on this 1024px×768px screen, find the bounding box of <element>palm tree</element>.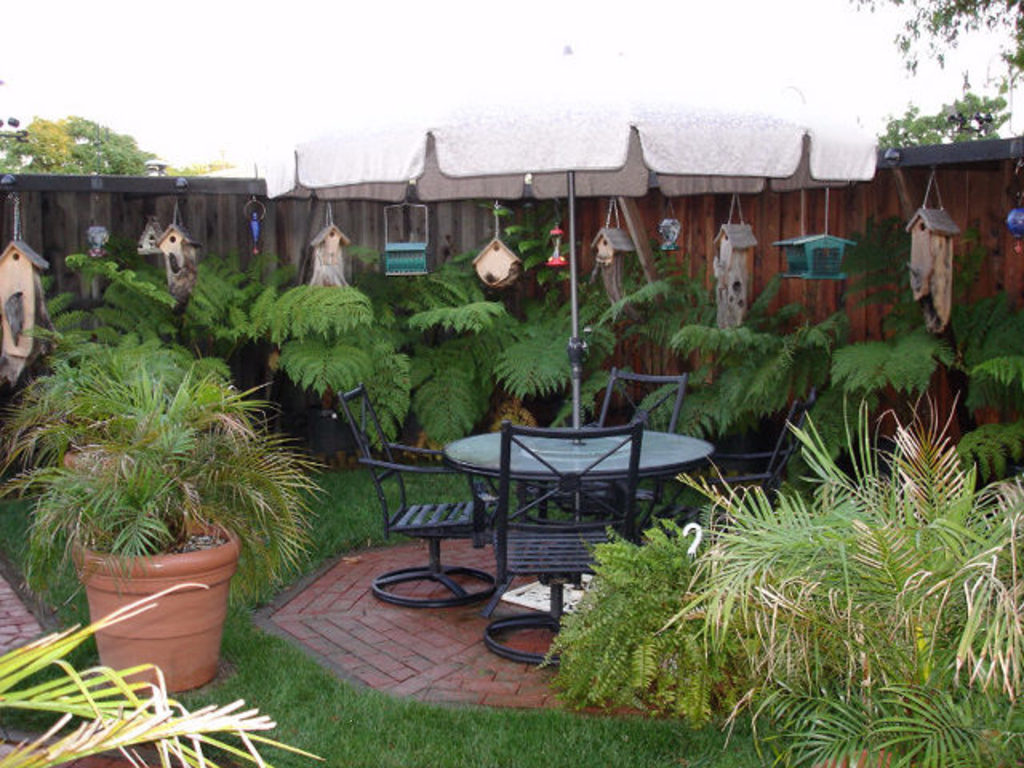
Bounding box: [686, 299, 795, 450].
